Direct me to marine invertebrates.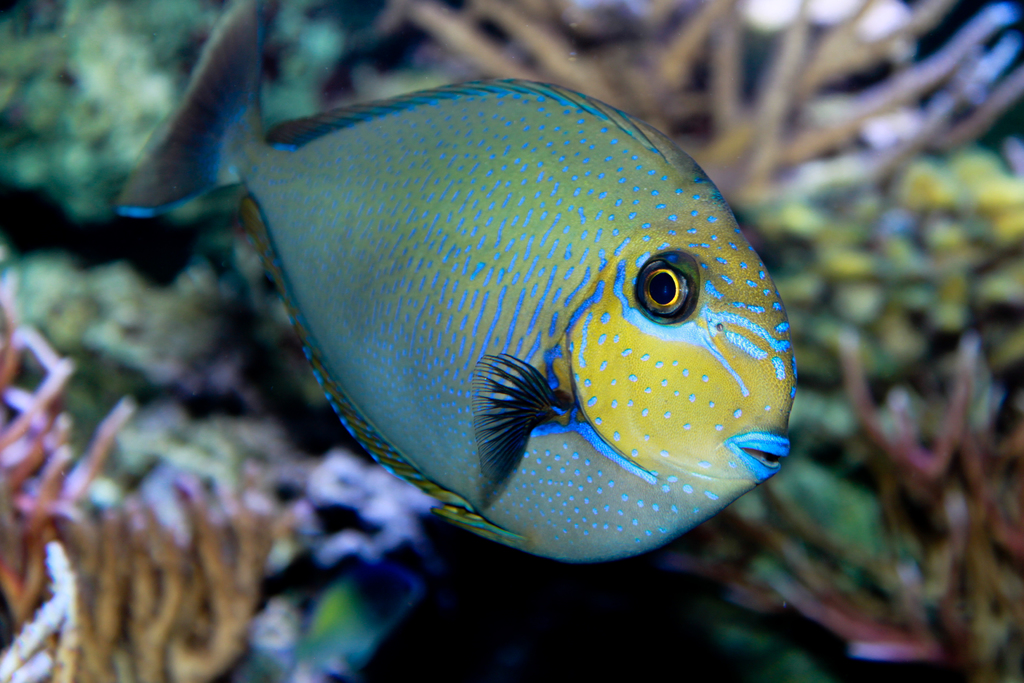
Direction: crop(116, 0, 798, 564).
